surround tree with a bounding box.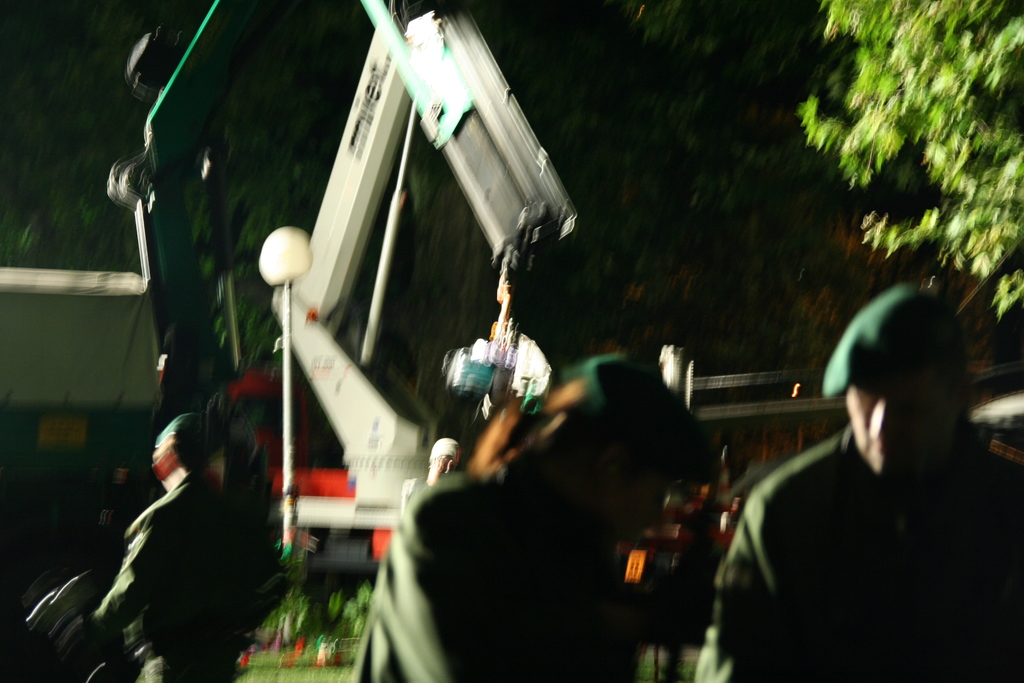
x1=785, y1=0, x2=1018, y2=318.
